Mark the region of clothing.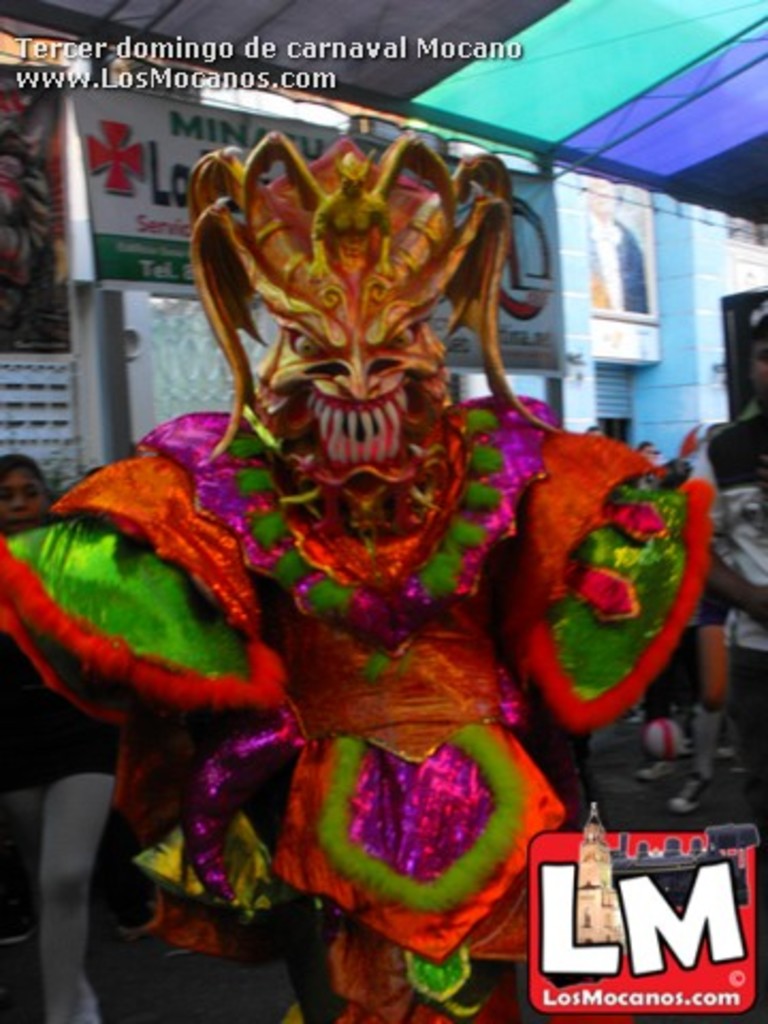
Region: BBox(0, 390, 708, 1022).
